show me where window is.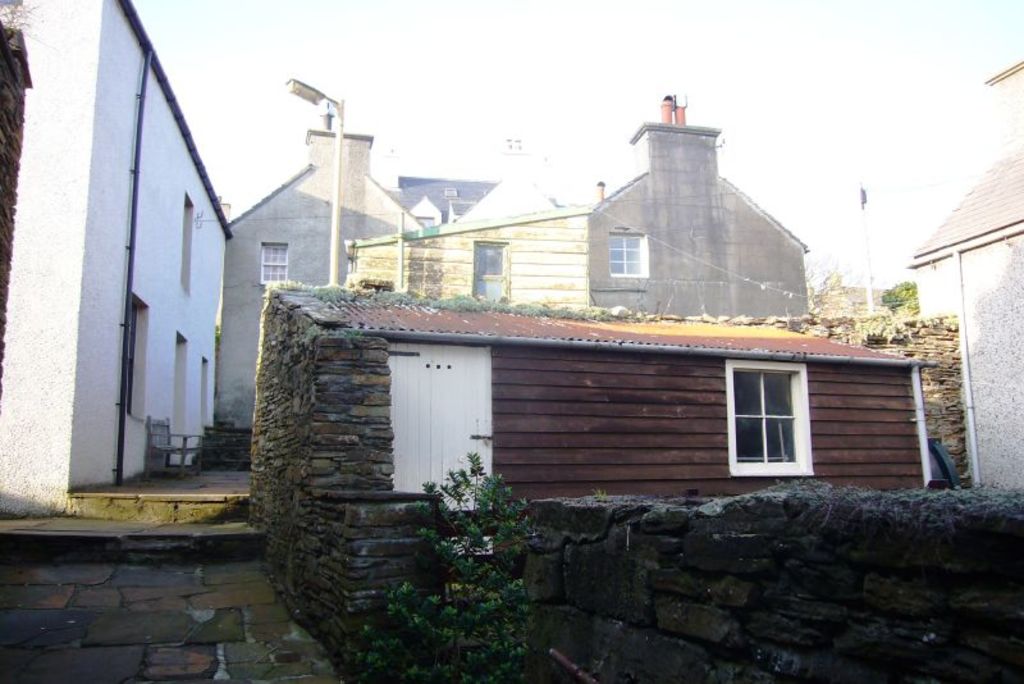
window is at box=[611, 229, 646, 273].
